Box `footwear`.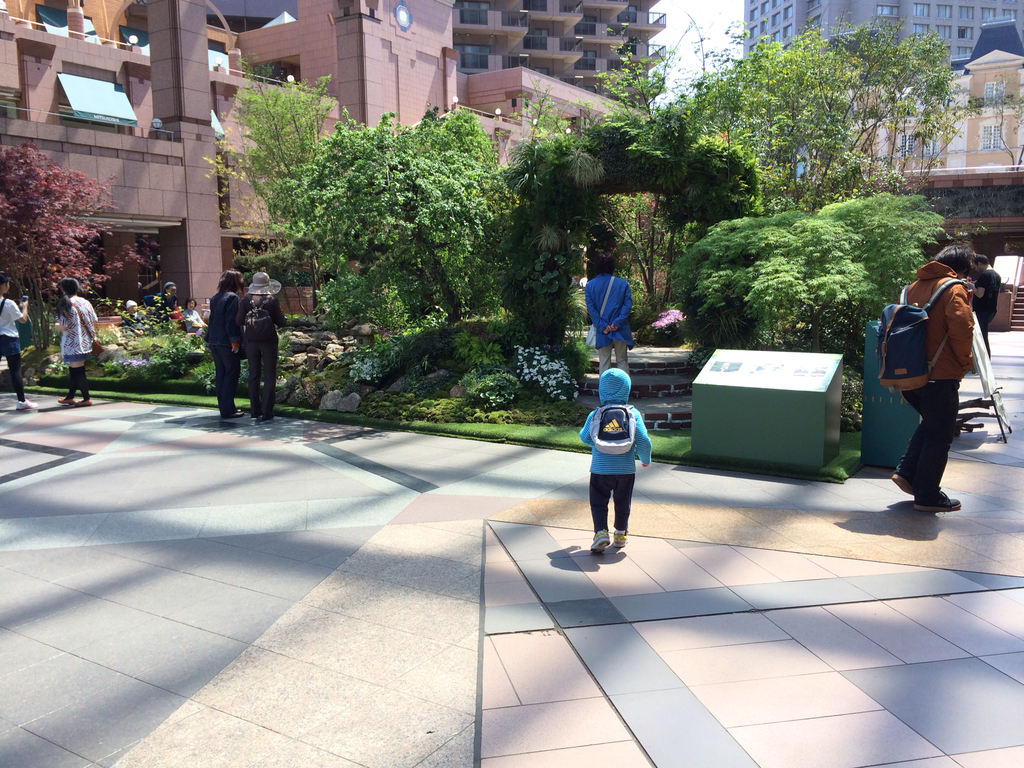
58:396:74:405.
